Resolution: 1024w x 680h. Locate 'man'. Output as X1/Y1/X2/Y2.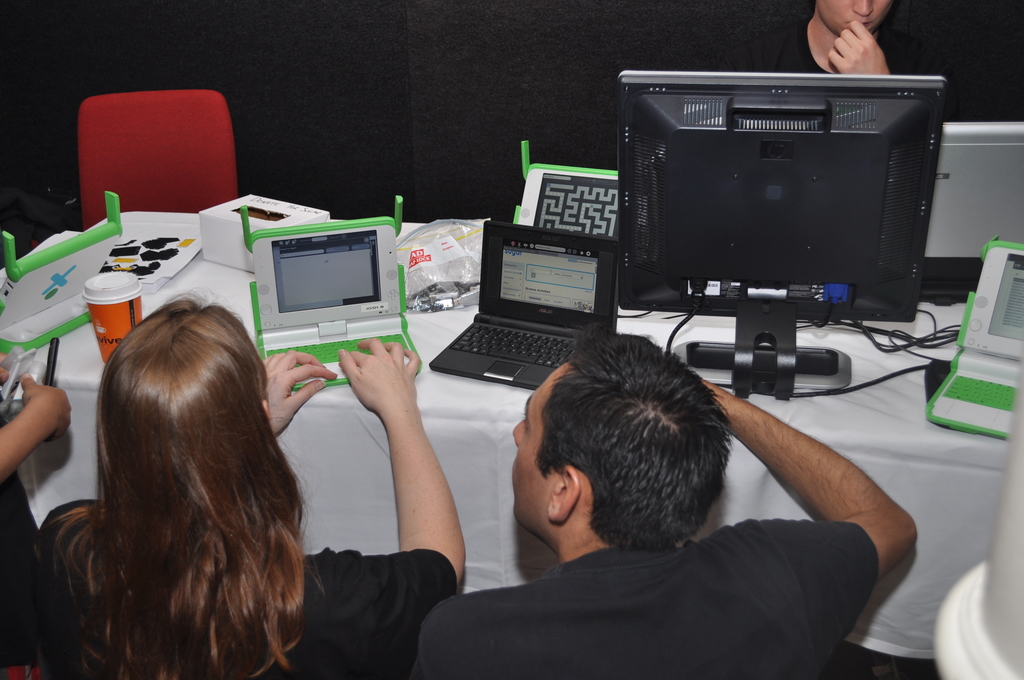
410/321/922/679.
